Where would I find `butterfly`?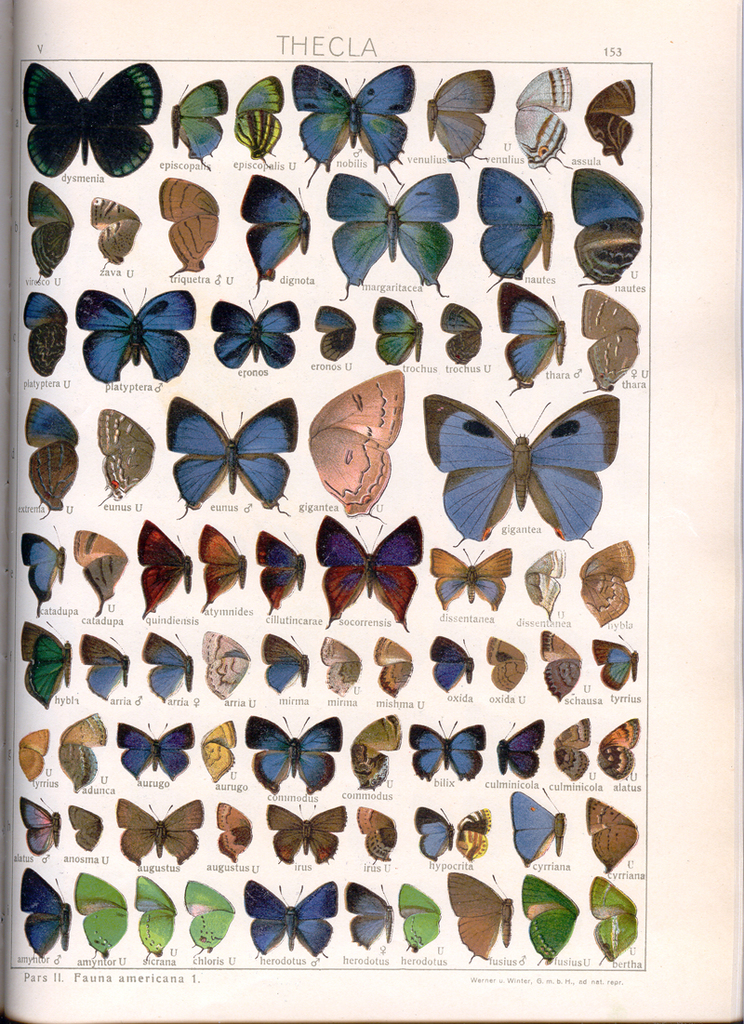
At [left=370, top=294, right=430, bottom=366].
